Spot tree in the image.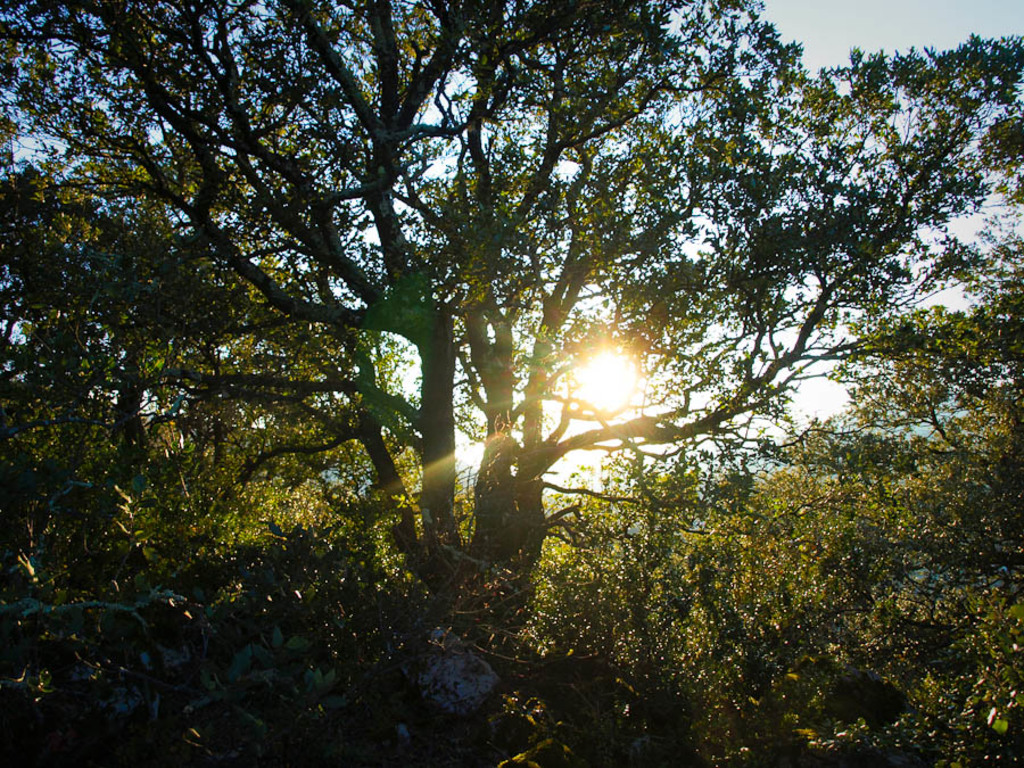
tree found at {"x1": 0, "y1": 150, "x2": 400, "y2": 562}.
